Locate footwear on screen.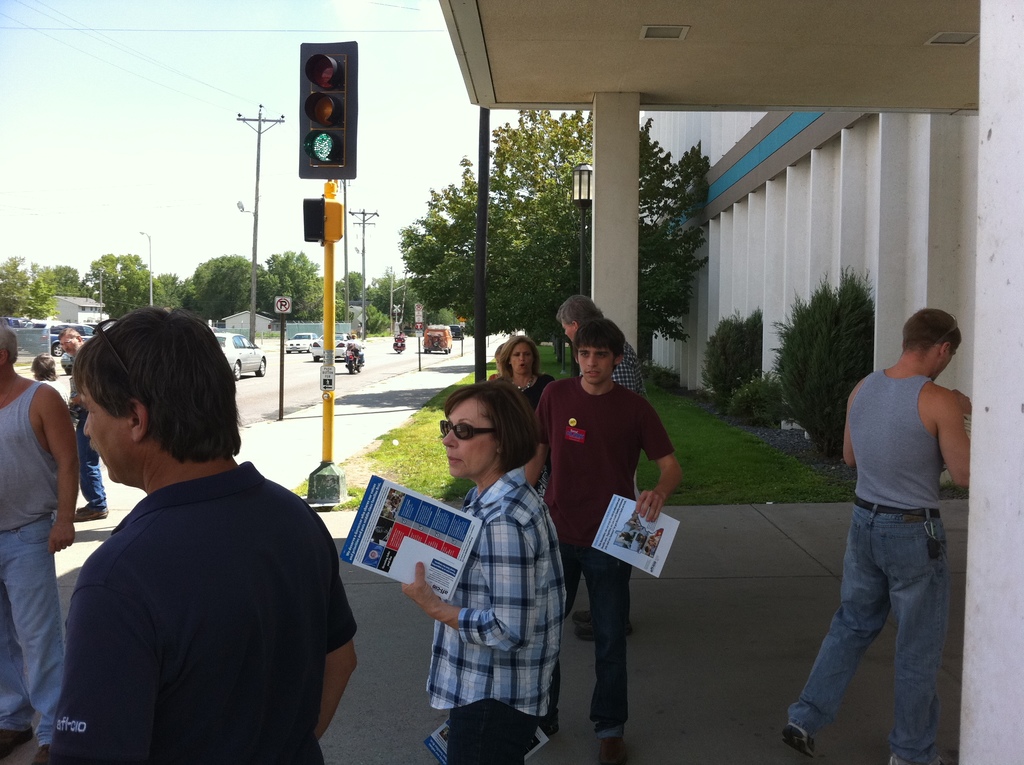
On screen at (28,753,57,764).
